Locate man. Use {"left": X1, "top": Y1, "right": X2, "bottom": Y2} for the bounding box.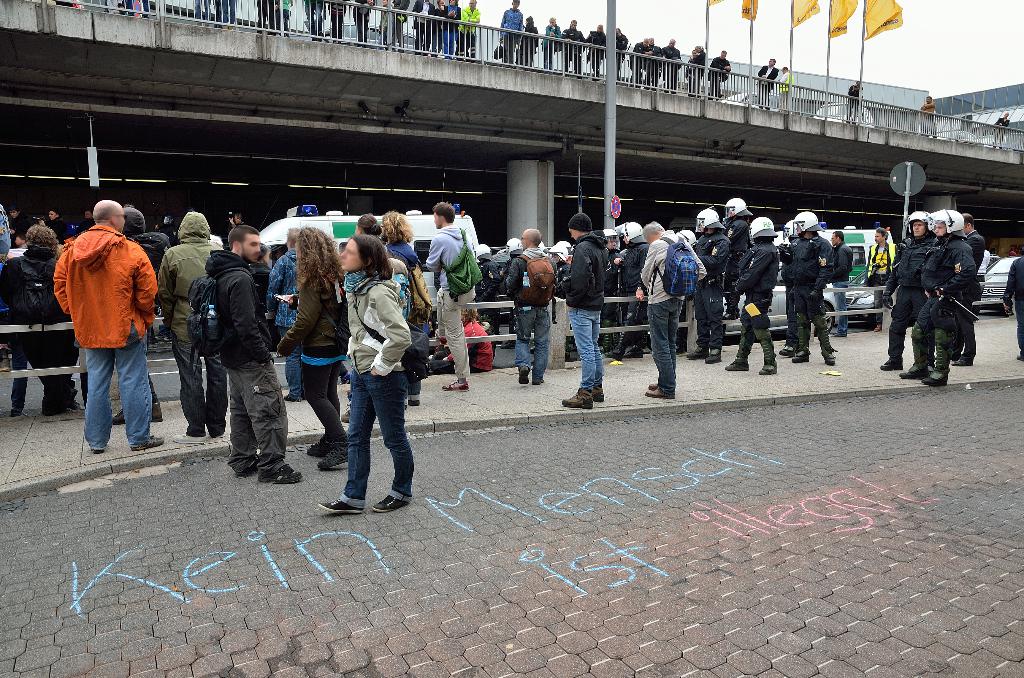
{"left": 634, "top": 36, "right": 652, "bottom": 87}.
